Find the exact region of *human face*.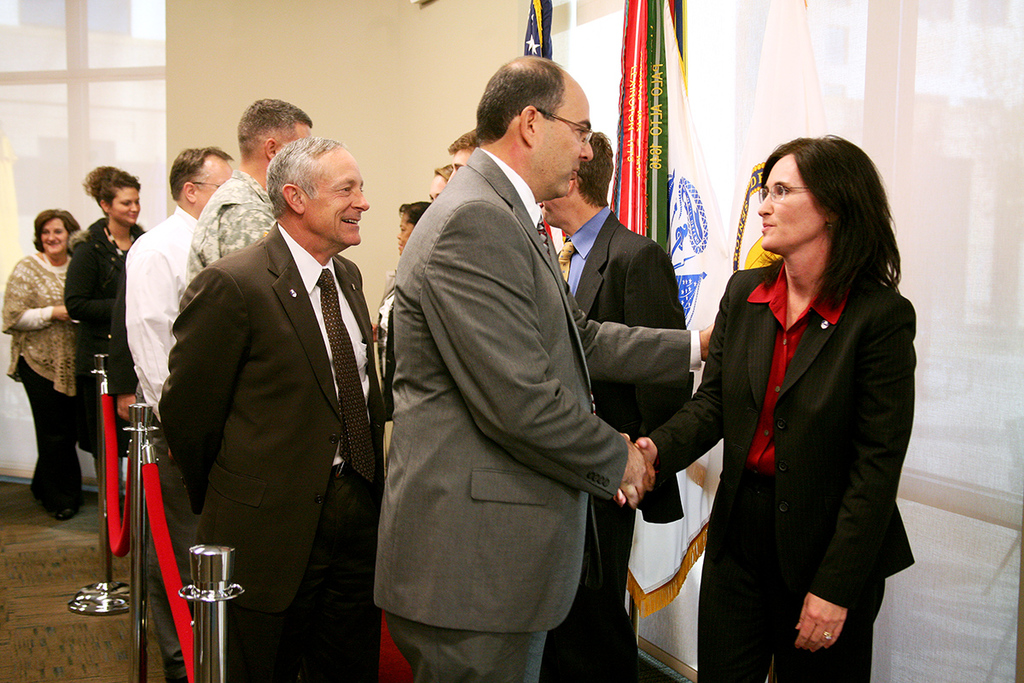
Exact region: l=113, t=185, r=143, b=224.
